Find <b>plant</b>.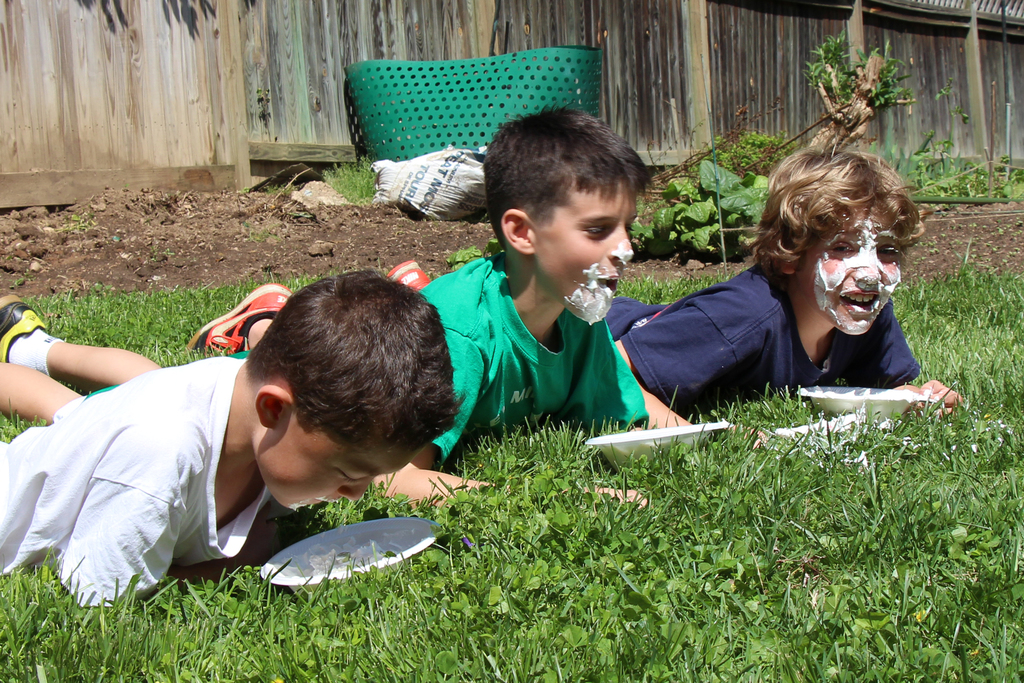
bbox(695, 127, 790, 178).
